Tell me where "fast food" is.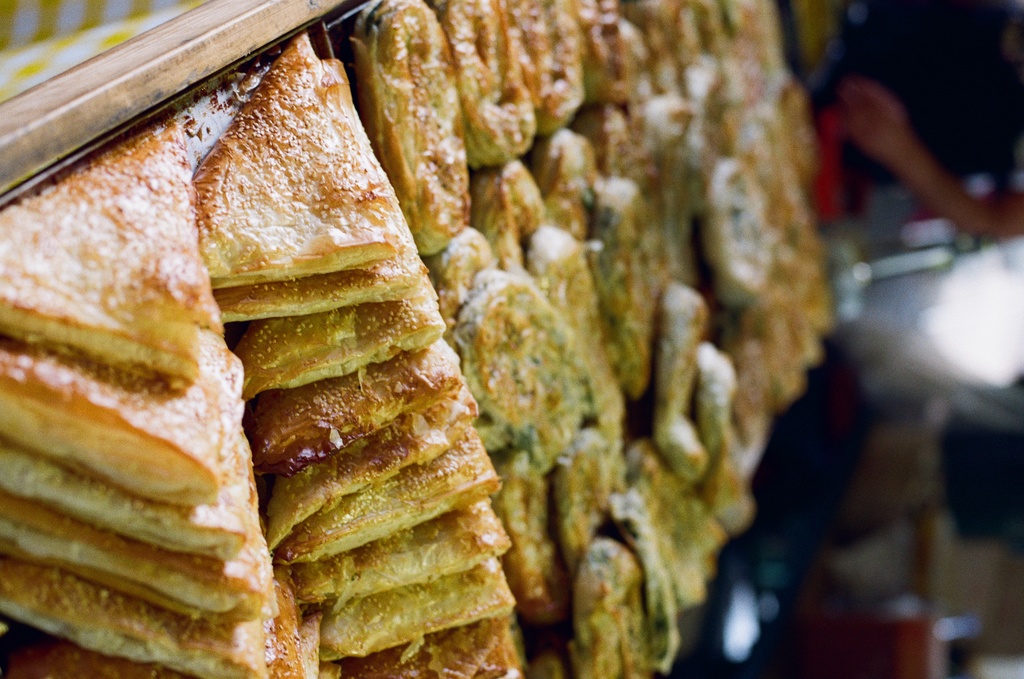
"fast food" is at BBox(345, 0, 835, 678).
